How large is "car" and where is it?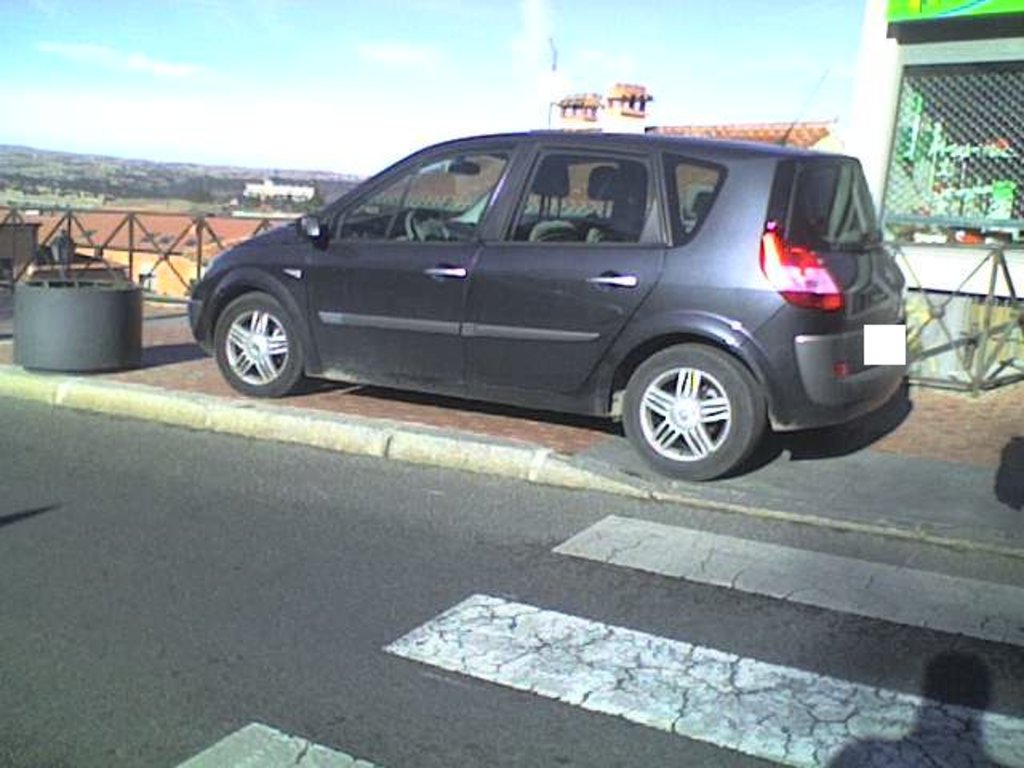
Bounding box: <region>184, 62, 906, 477</region>.
